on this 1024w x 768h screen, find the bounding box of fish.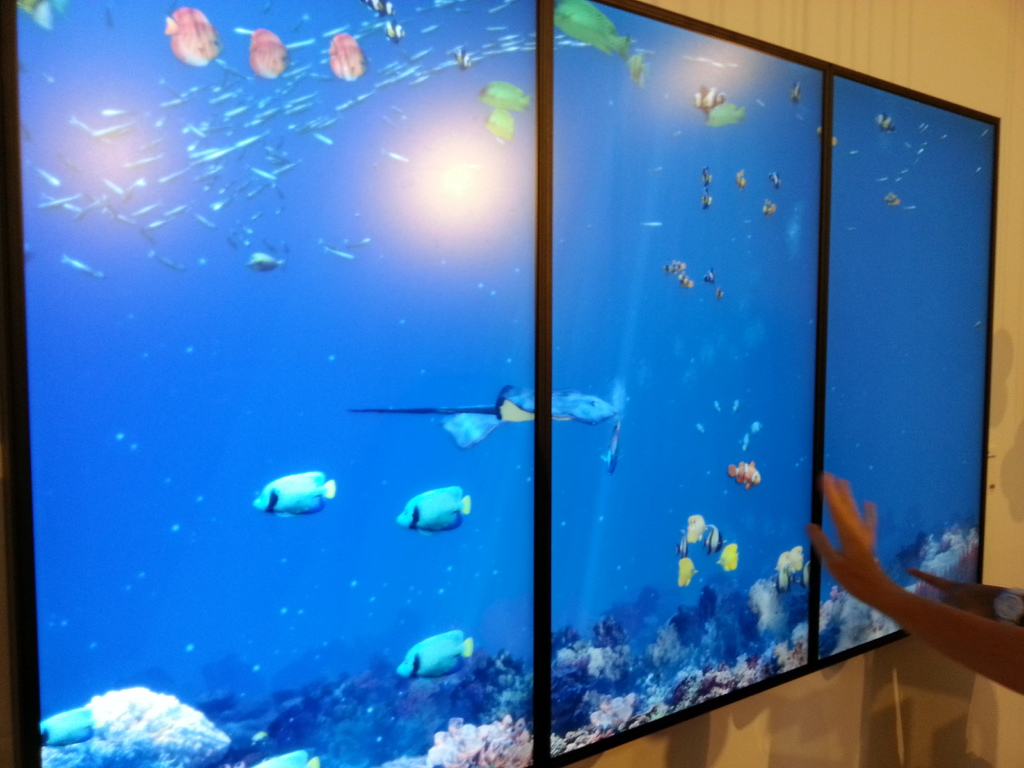
Bounding box: rect(789, 82, 803, 103).
